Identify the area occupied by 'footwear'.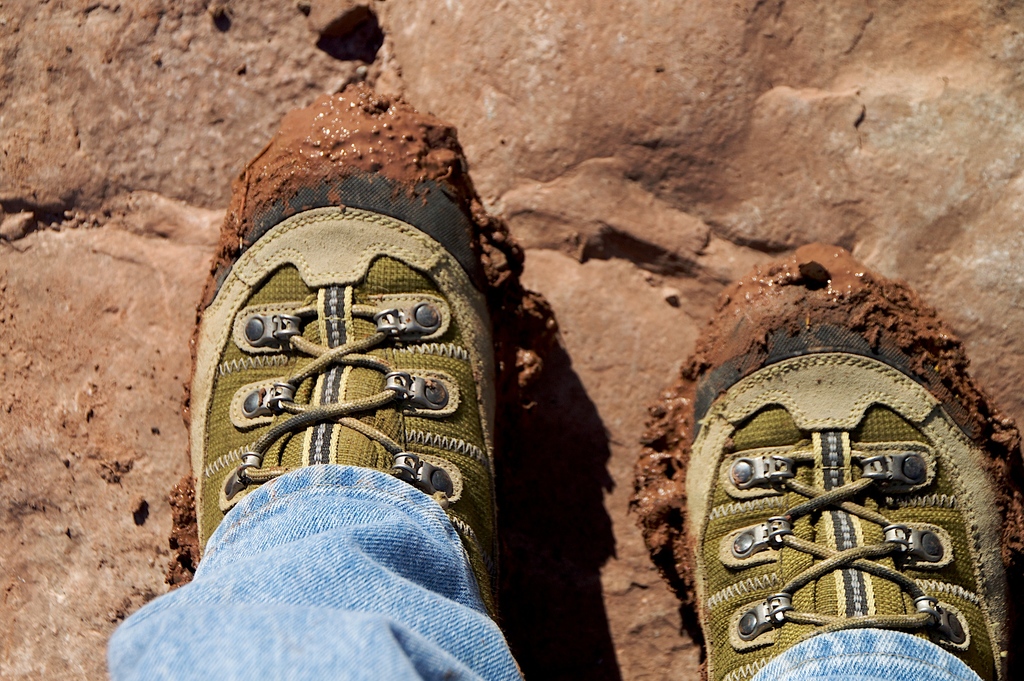
Area: bbox(181, 81, 516, 643).
